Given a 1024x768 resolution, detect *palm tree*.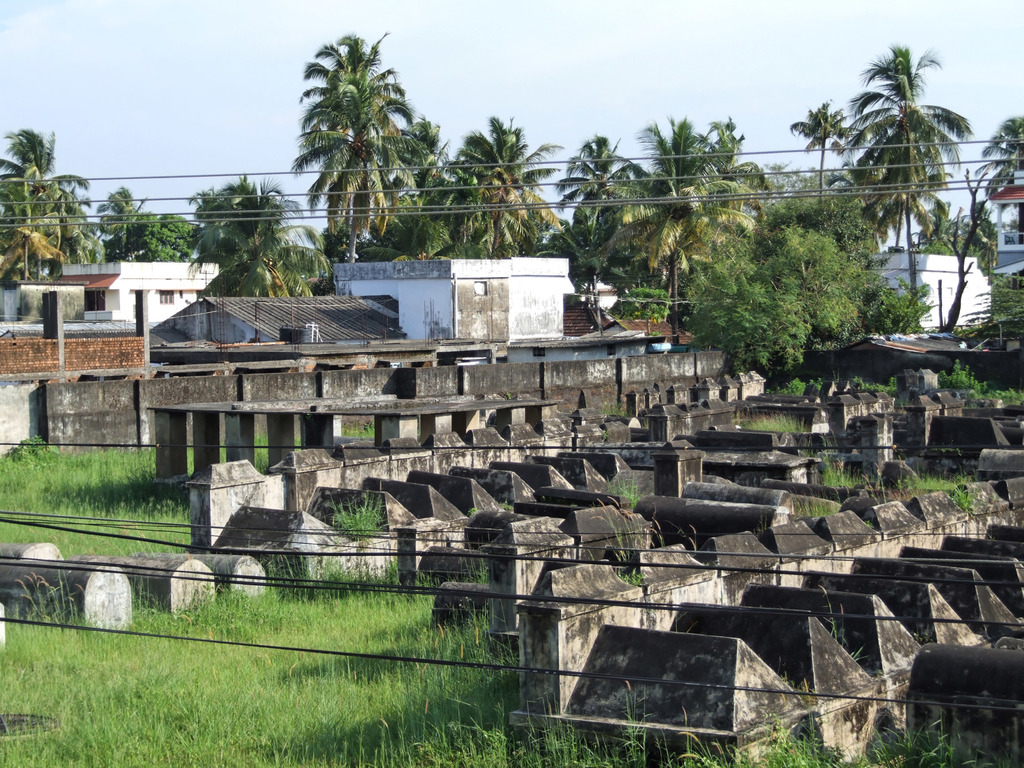
626/116/703/358.
